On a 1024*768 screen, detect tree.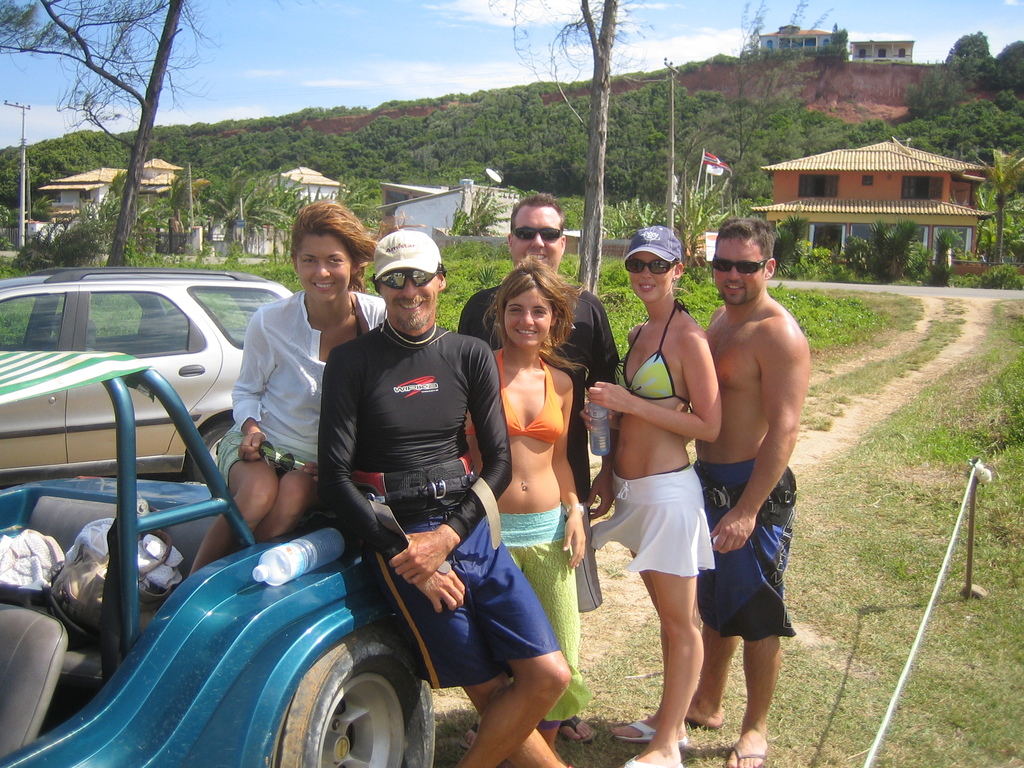
(x1=970, y1=148, x2=1023, y2=260).
